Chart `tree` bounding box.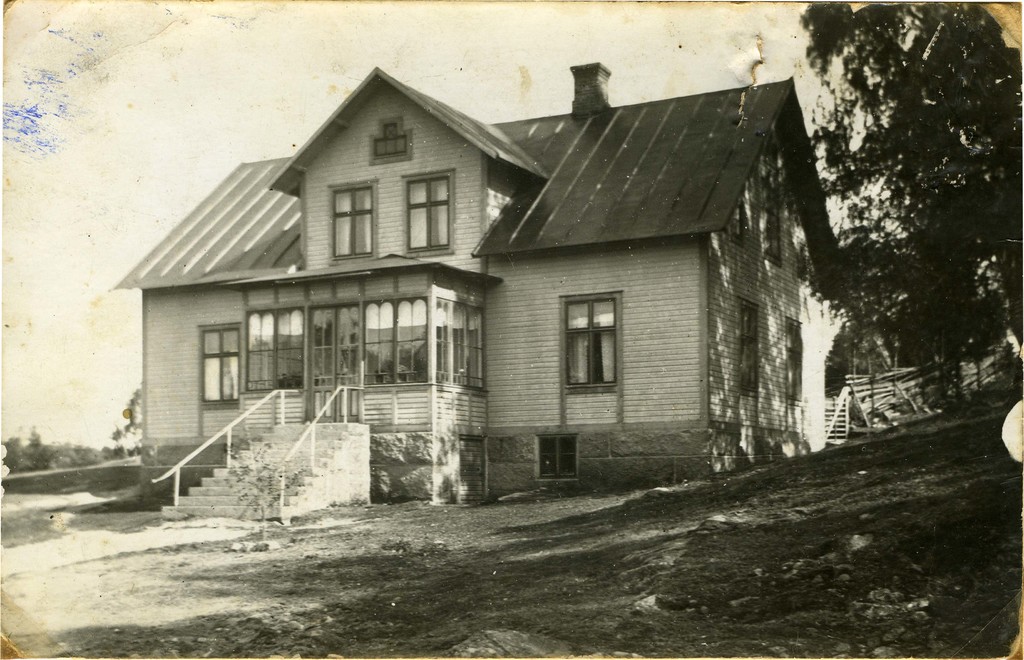
Charted: l=797, t=11, r=997, b=449.
